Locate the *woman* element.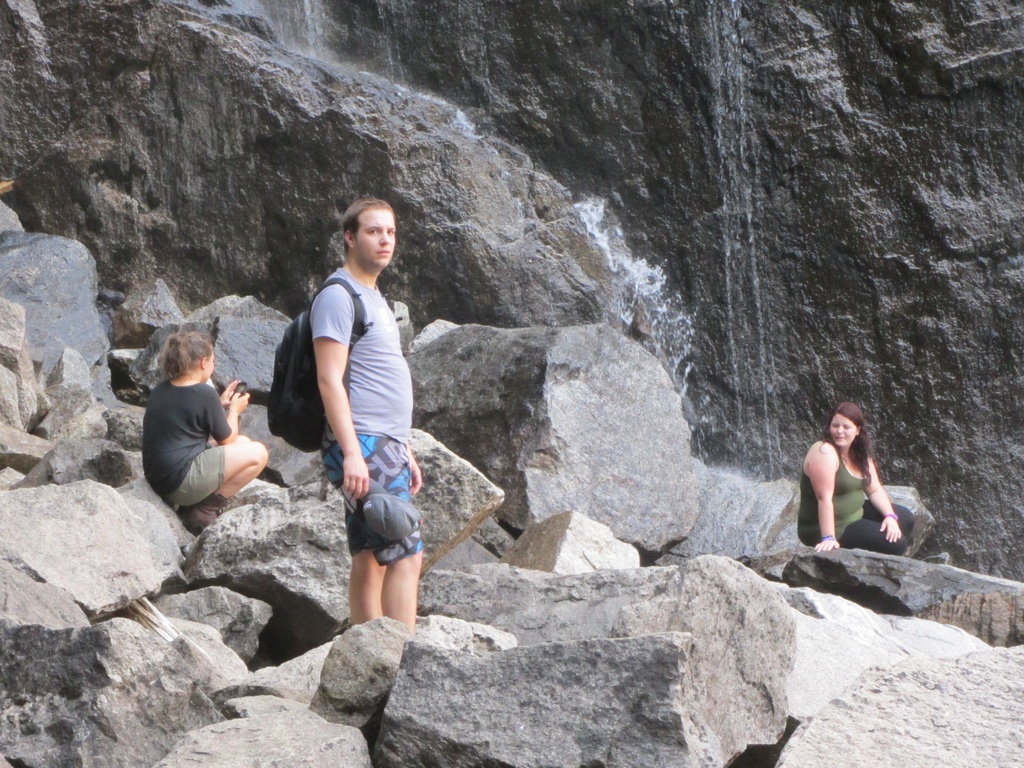
Element bbox: [810,401,916,564].
